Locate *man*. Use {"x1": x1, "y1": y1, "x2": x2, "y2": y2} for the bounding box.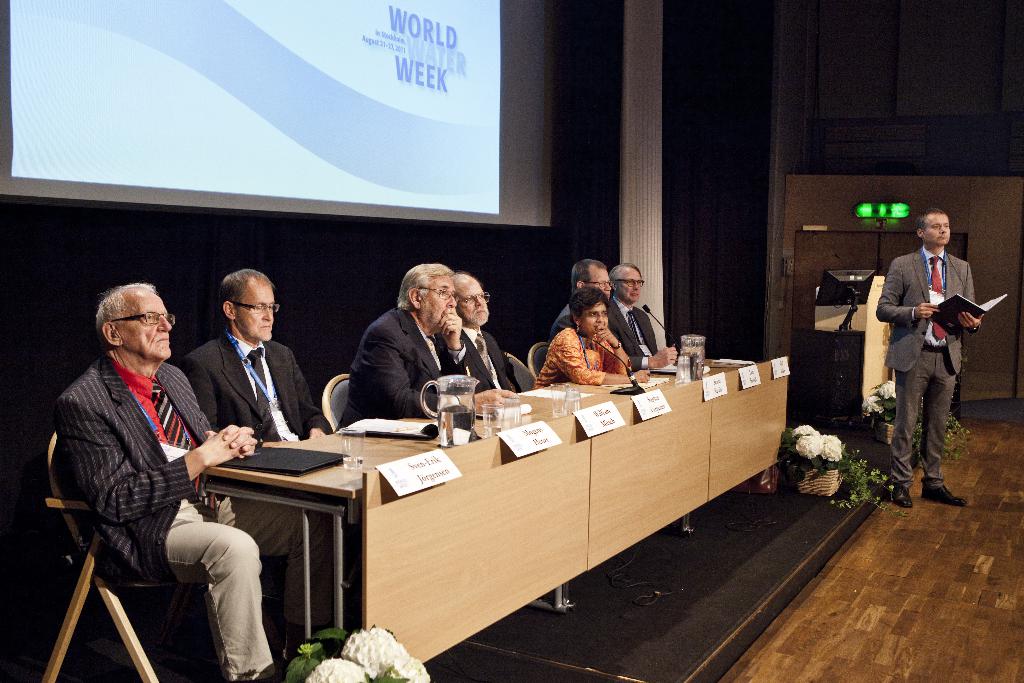
{"x1": 868, "y1": 201, "x2": 990, "y2": 506}.
